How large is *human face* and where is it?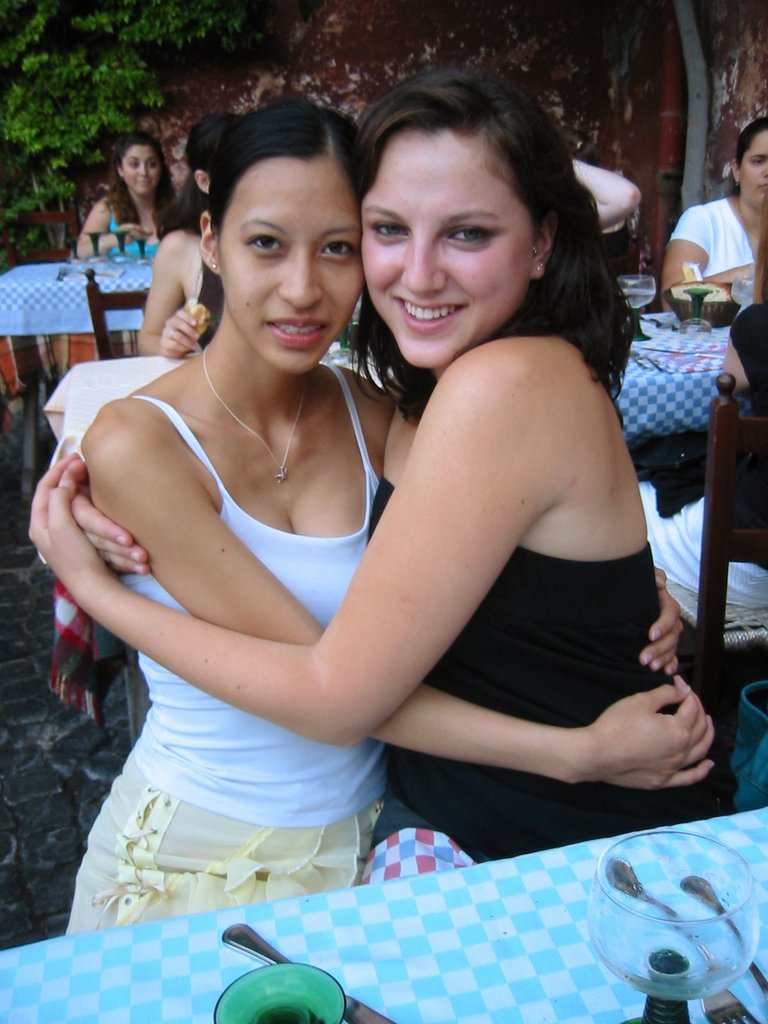
Bounding box: locate(740, 131, 767, 214).
